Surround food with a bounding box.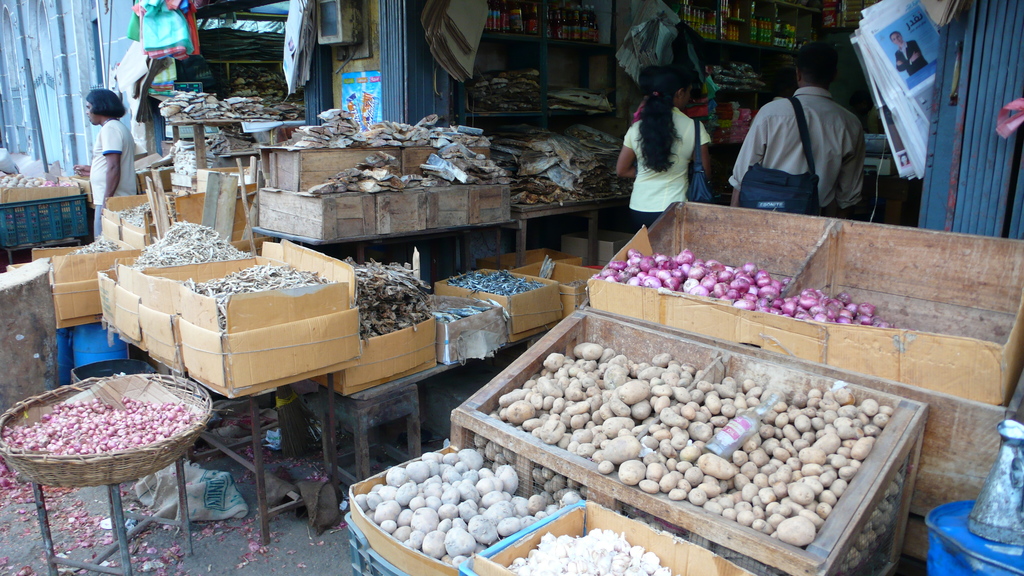
{"x1": 537, "y1": 255, "x2": 559, "y2": 281}.
